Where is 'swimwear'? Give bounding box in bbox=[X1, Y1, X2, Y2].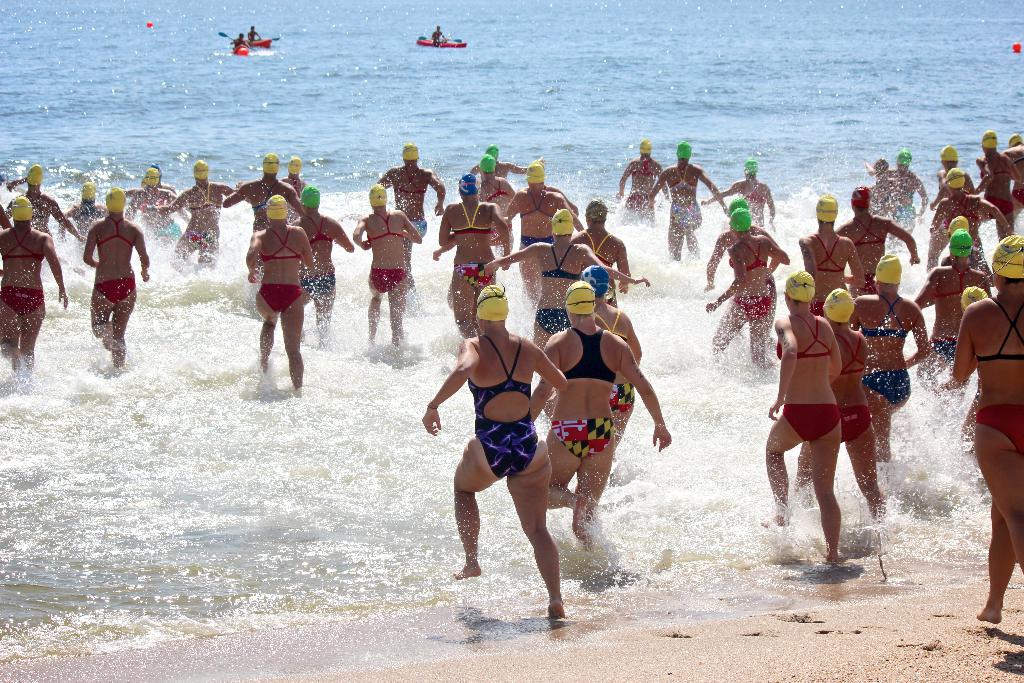
bbox=[727, 235, 771, 276].
